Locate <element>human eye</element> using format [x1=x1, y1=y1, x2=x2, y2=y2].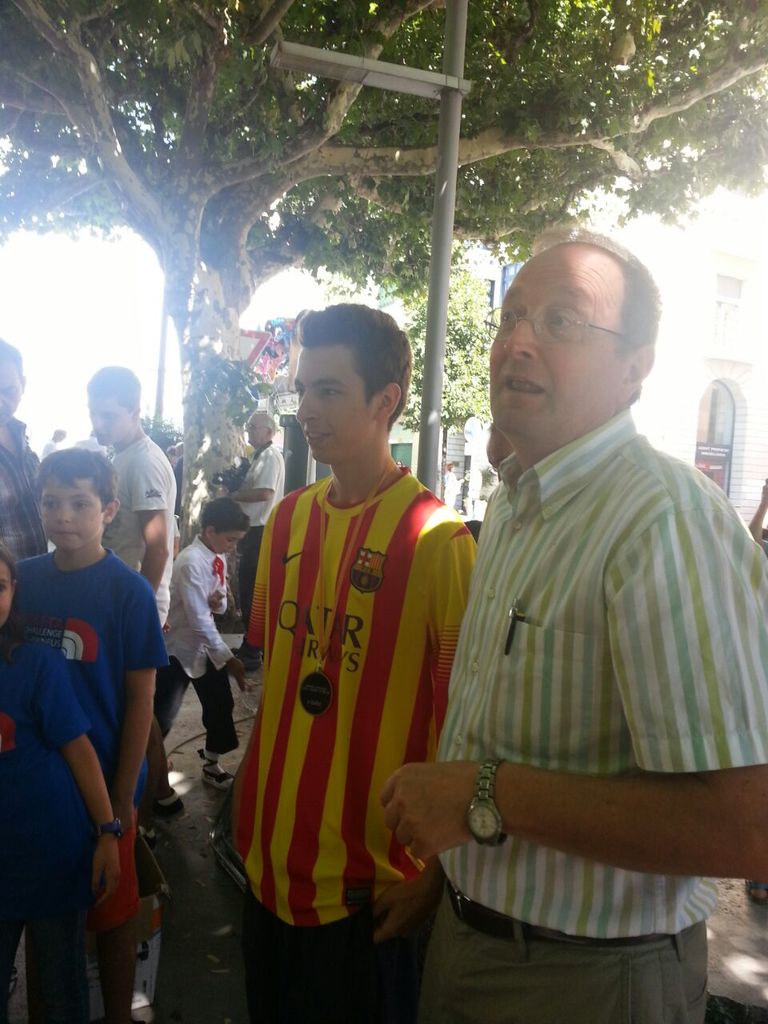
[x1=317, y1=385, x2=346, y2=398].
